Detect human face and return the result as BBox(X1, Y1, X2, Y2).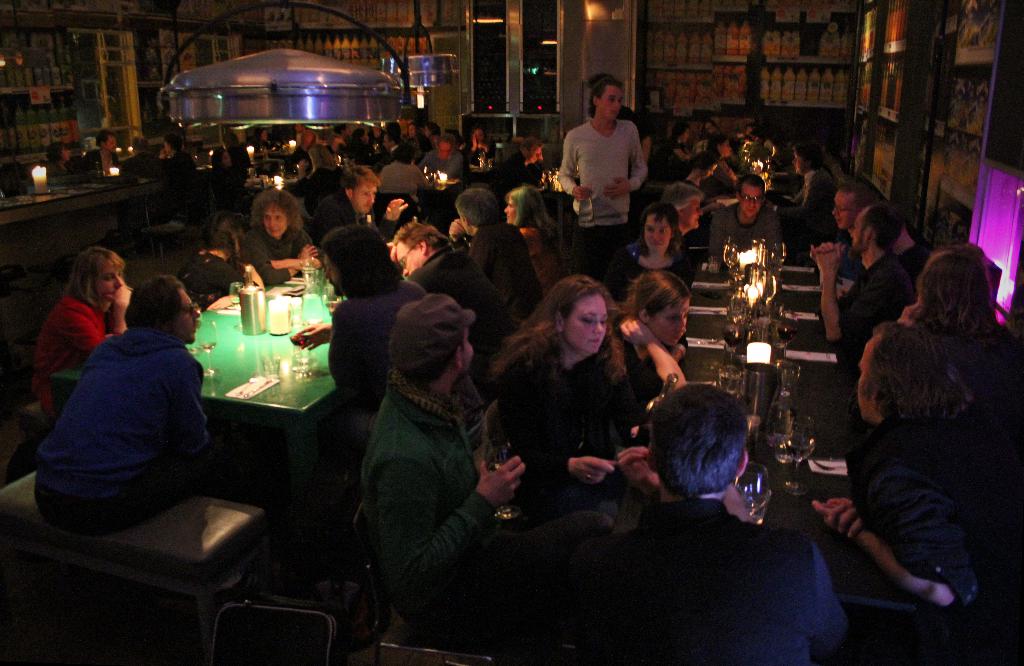
BBox(643, 212, 671, 250).
